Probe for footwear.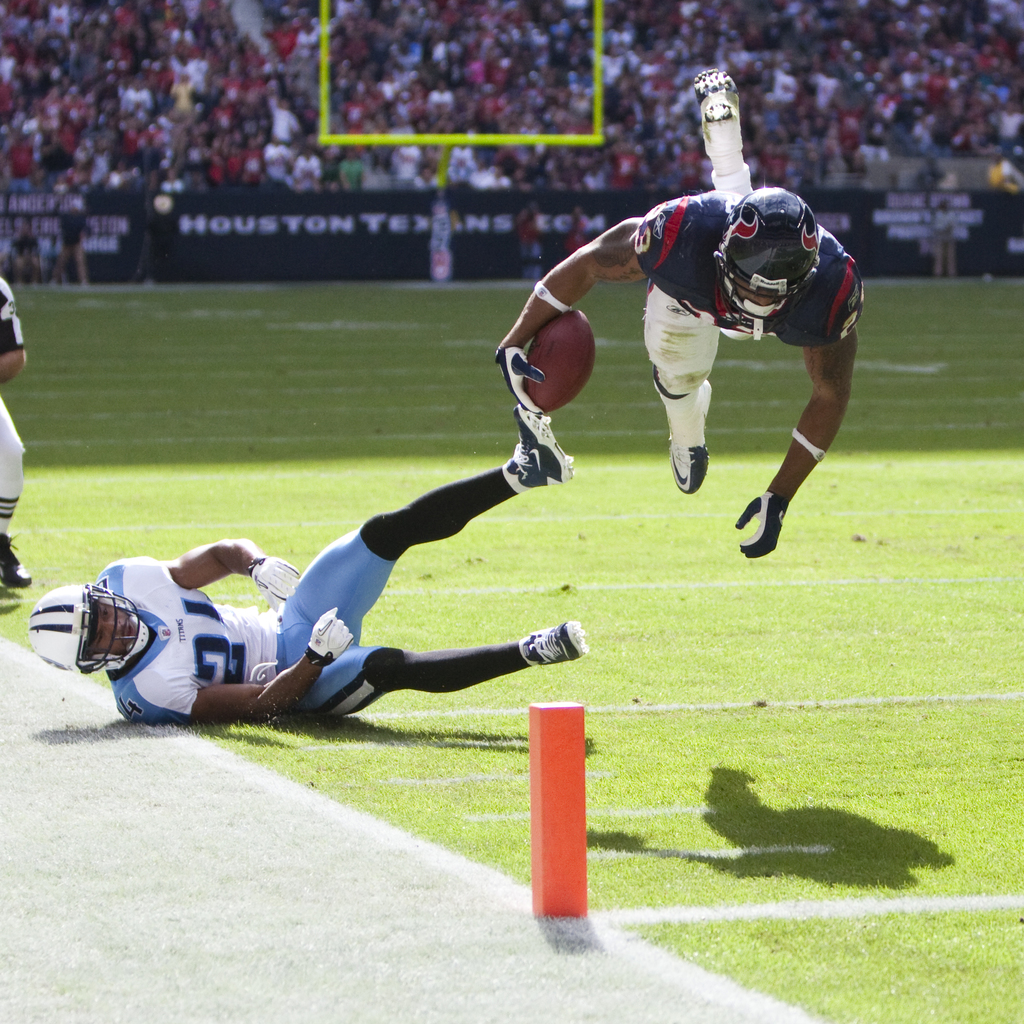
Probe result: bbox=(667, 376, 712, 496).
